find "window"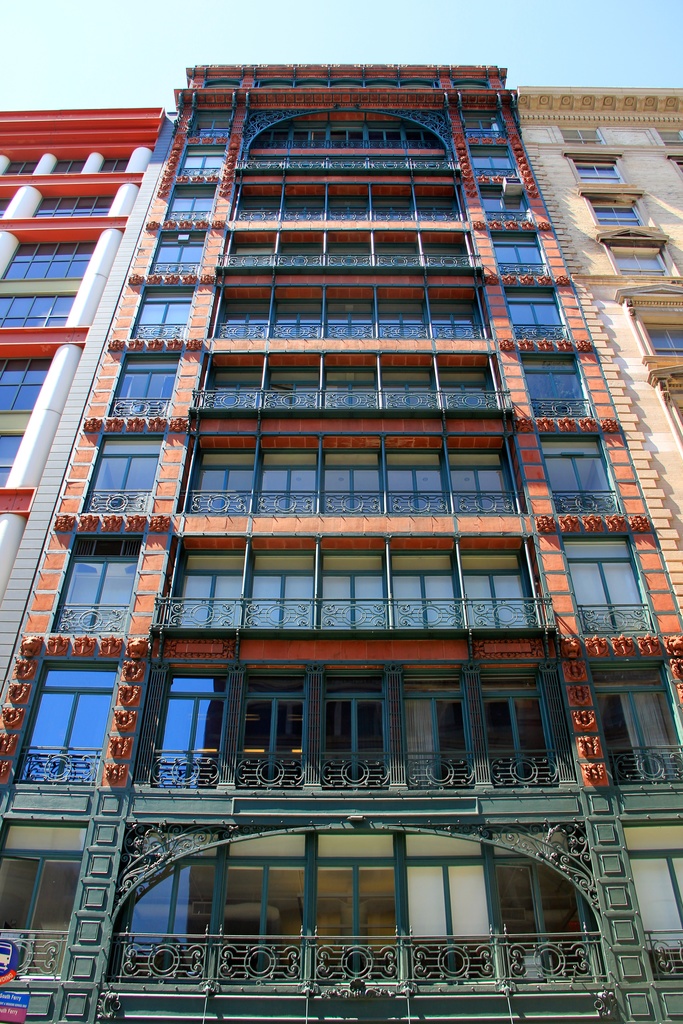
select_region(330, 356, 383, 412)
